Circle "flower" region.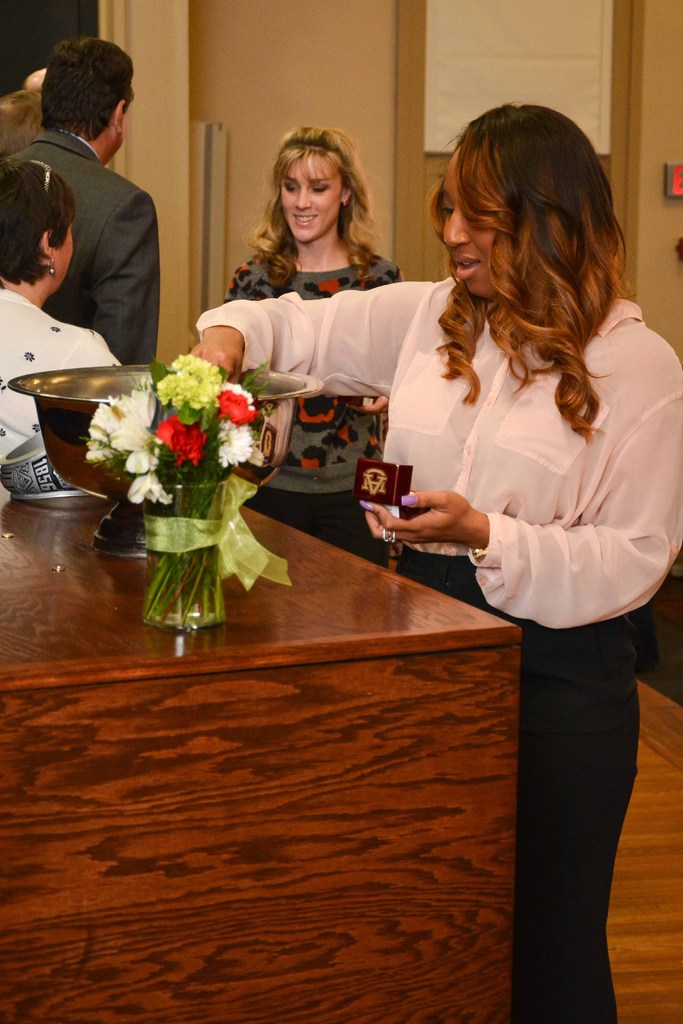
Region: <bbox>218, 387, 257, 424</bbox>.
